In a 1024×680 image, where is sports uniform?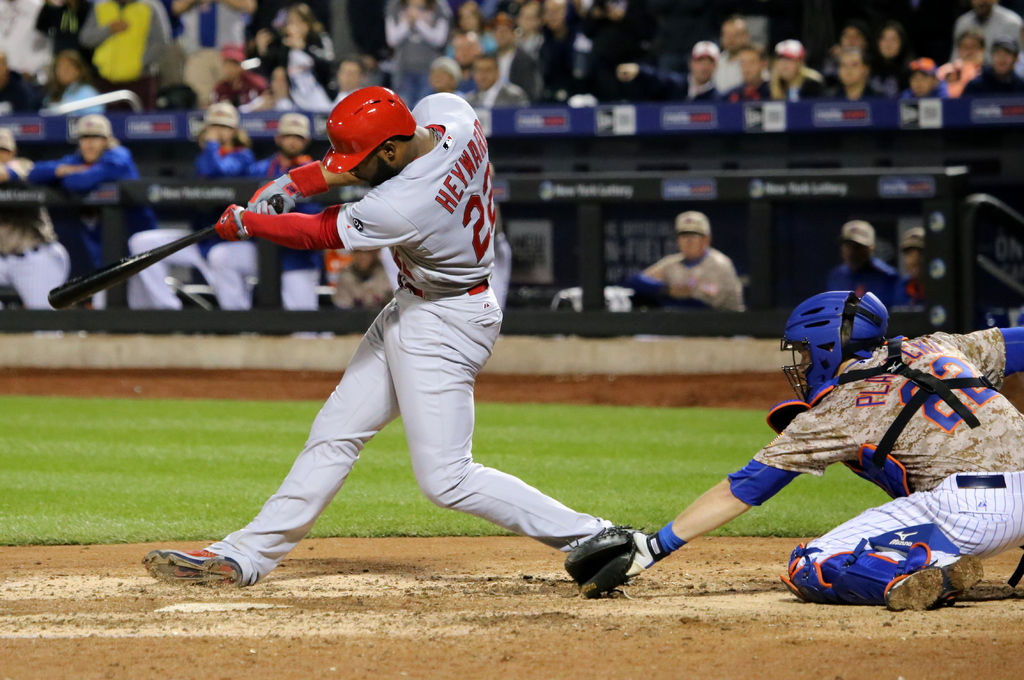
(555,288,1023,609).
